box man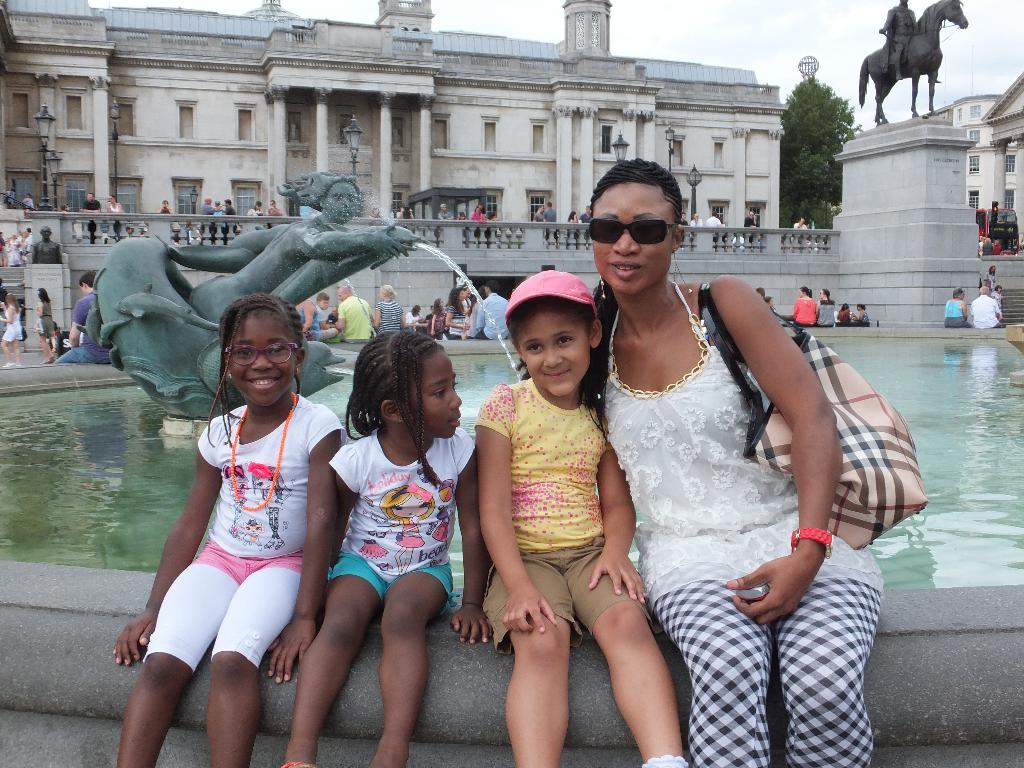
56, 270, 115, 367
